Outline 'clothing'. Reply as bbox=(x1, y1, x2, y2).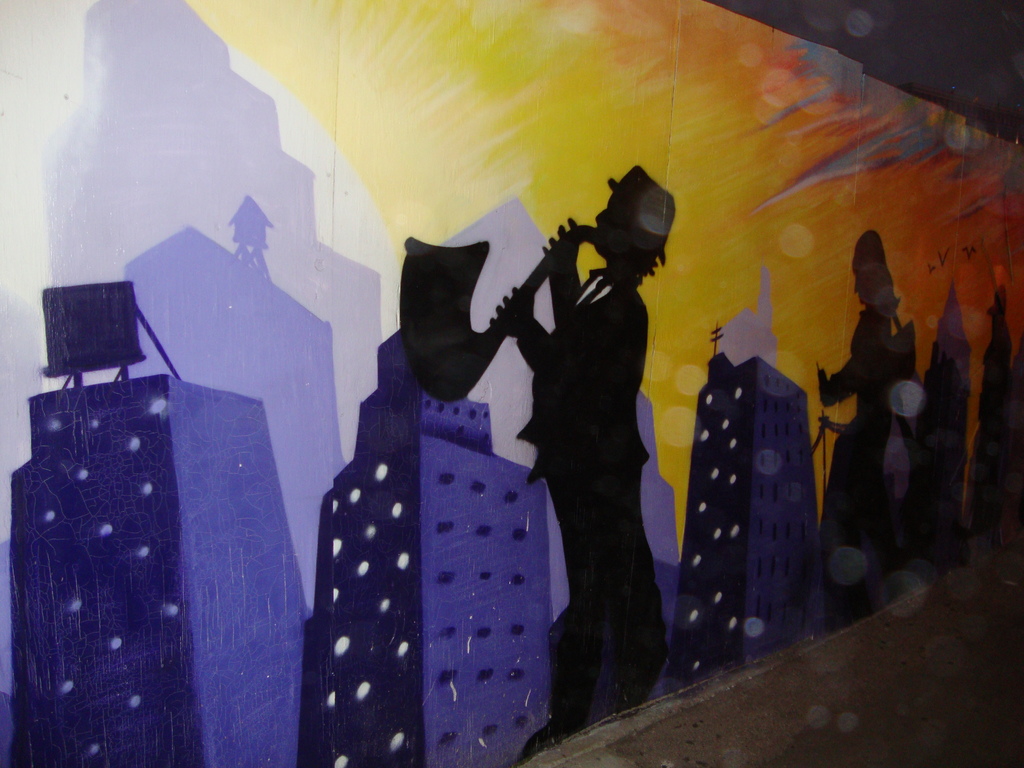
bbox=(515, 264, 648, 460).
